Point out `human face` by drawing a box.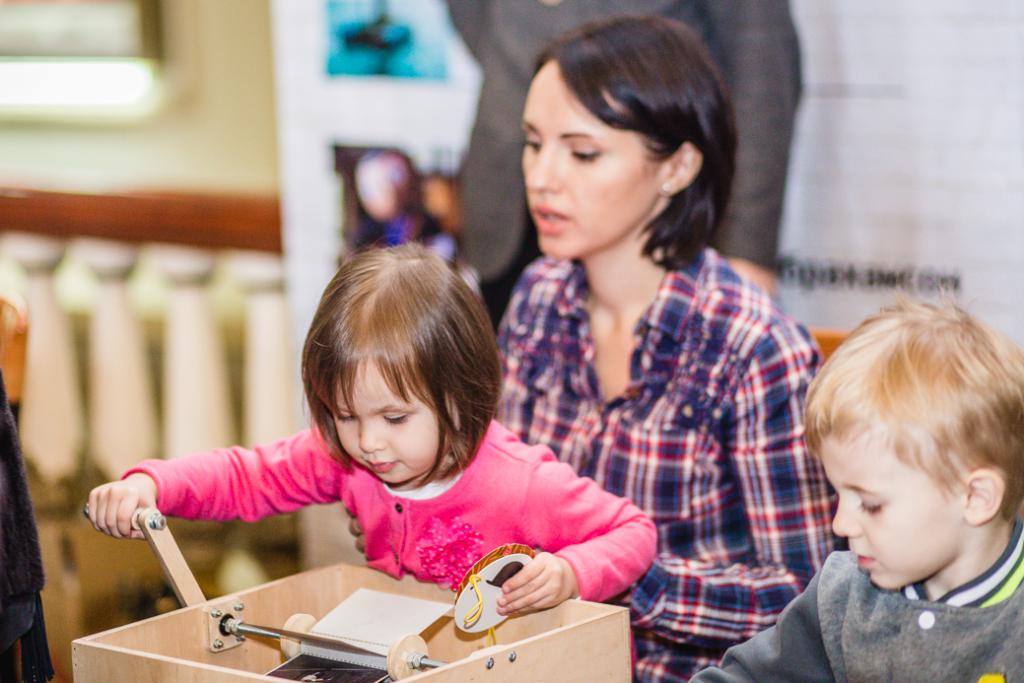
bbox(342, 355, 445, 492).
